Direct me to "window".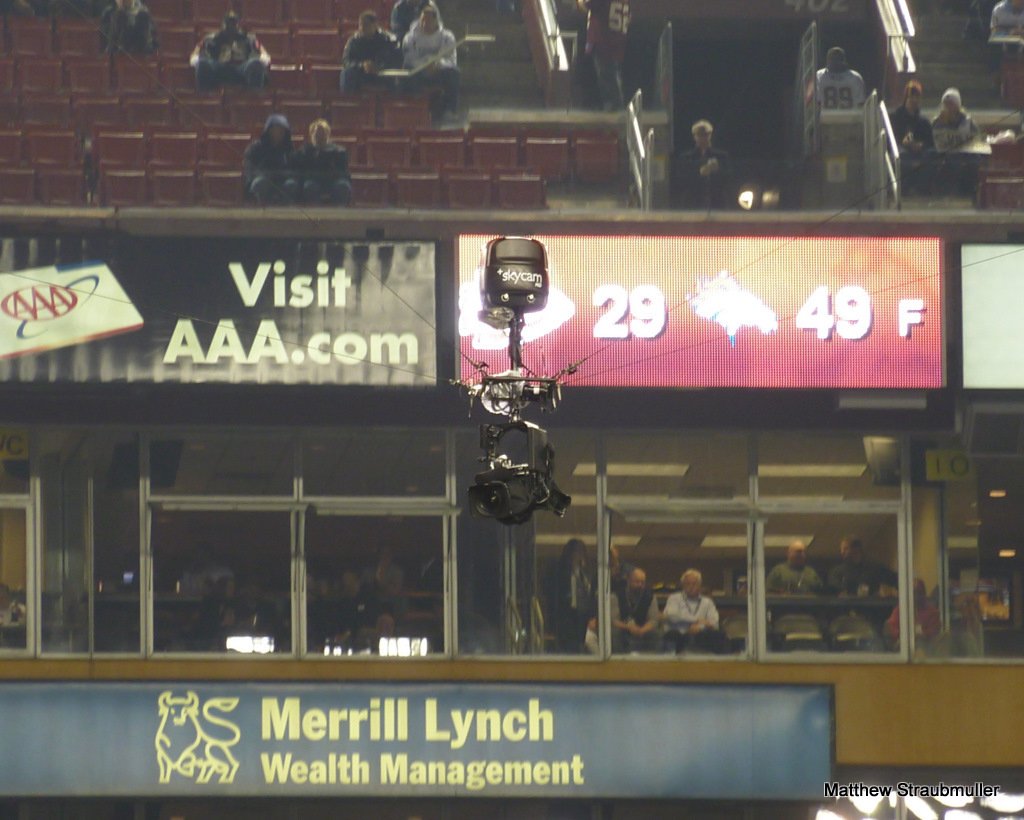
Direction: (1,391,1023,665).
